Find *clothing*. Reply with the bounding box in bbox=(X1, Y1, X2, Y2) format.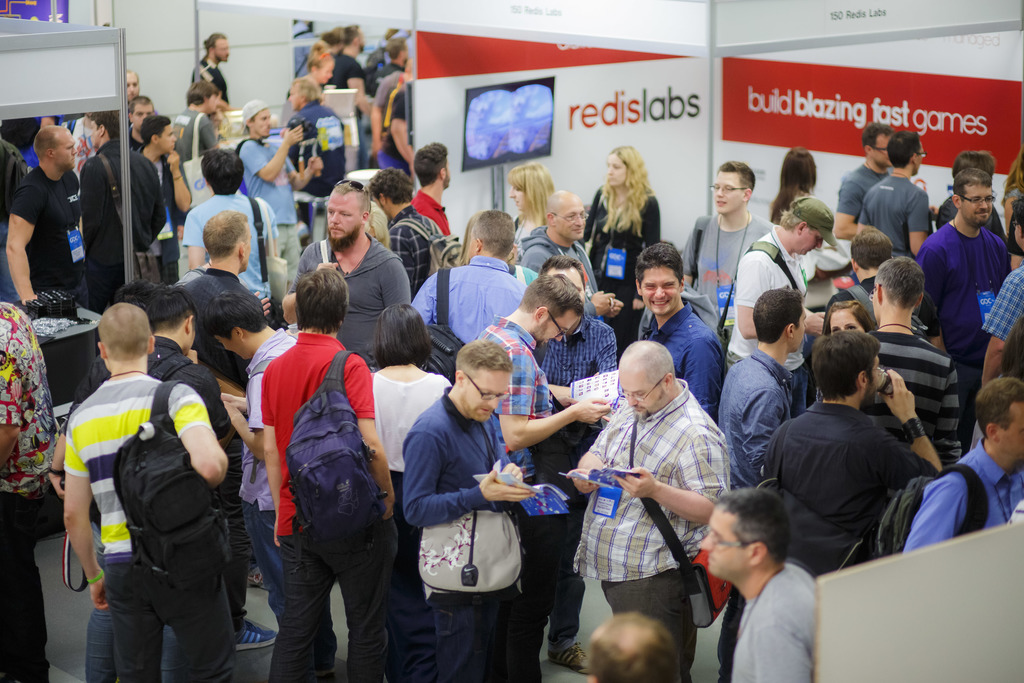
bbox=(387, 210, 451, 280).
